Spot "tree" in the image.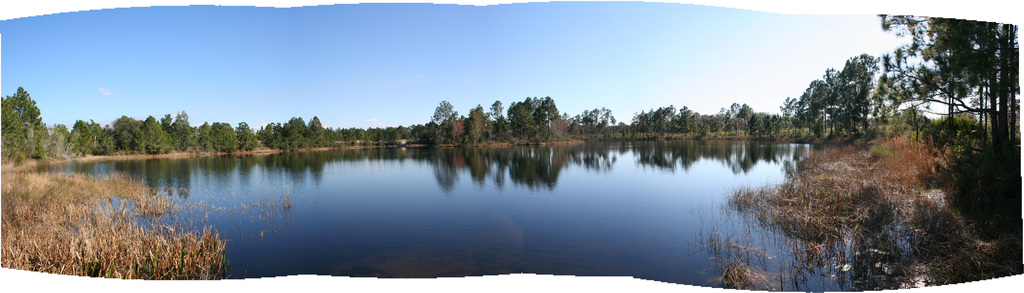
"tree" found at (x1=50, y1=122, x2=72, y2=155).
